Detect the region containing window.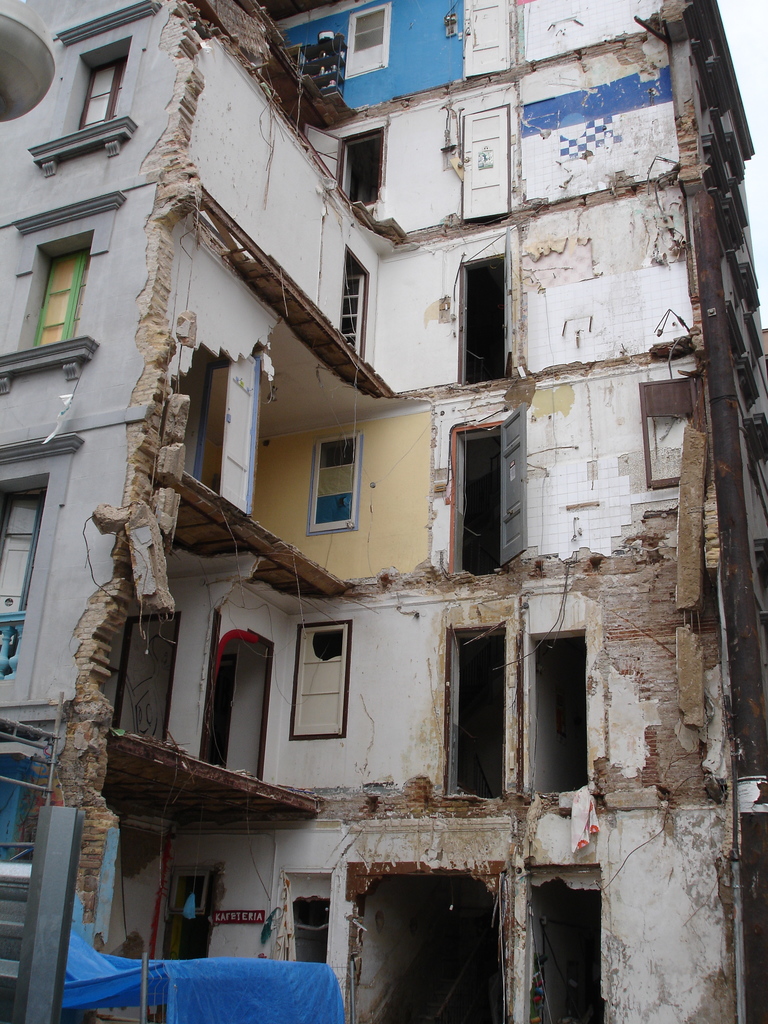
bbox=(347, 4, 390, 81).
